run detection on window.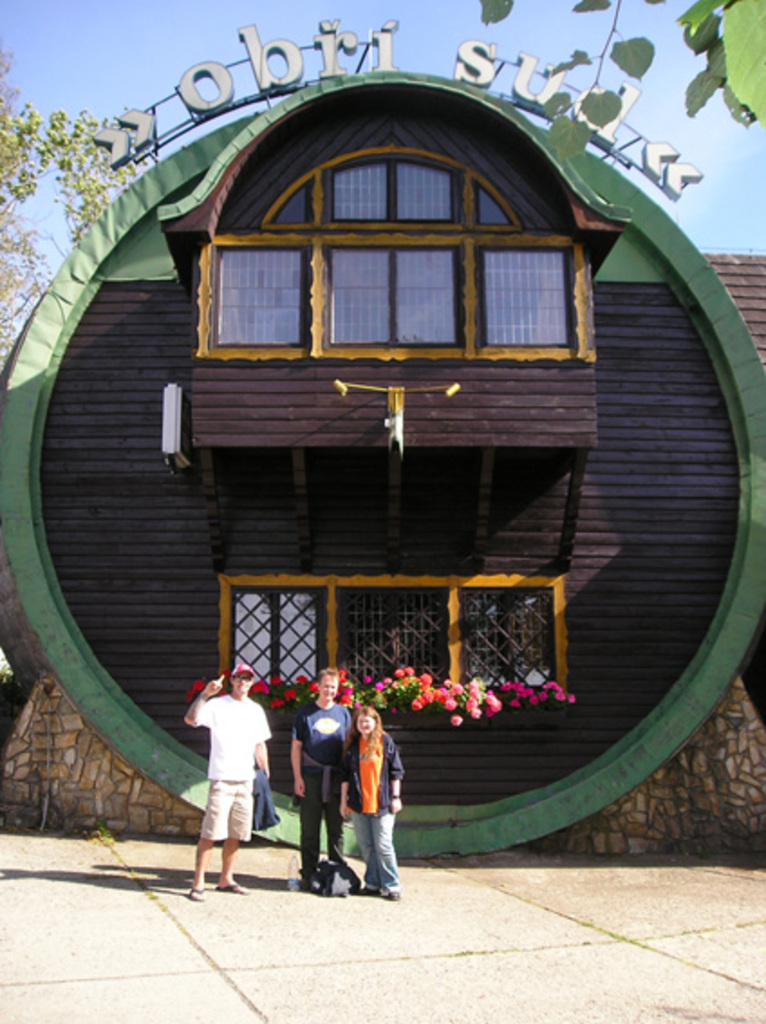
Result: box(475, 182, 508, 224).
